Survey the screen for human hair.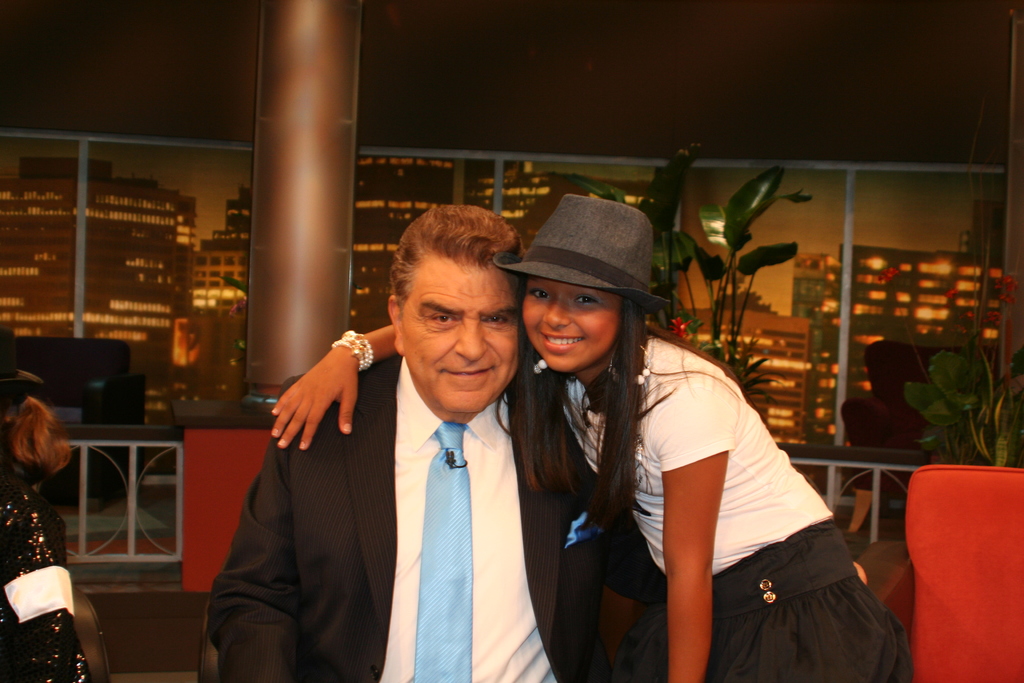
Survey found: region(493, 298, 645, 541).
